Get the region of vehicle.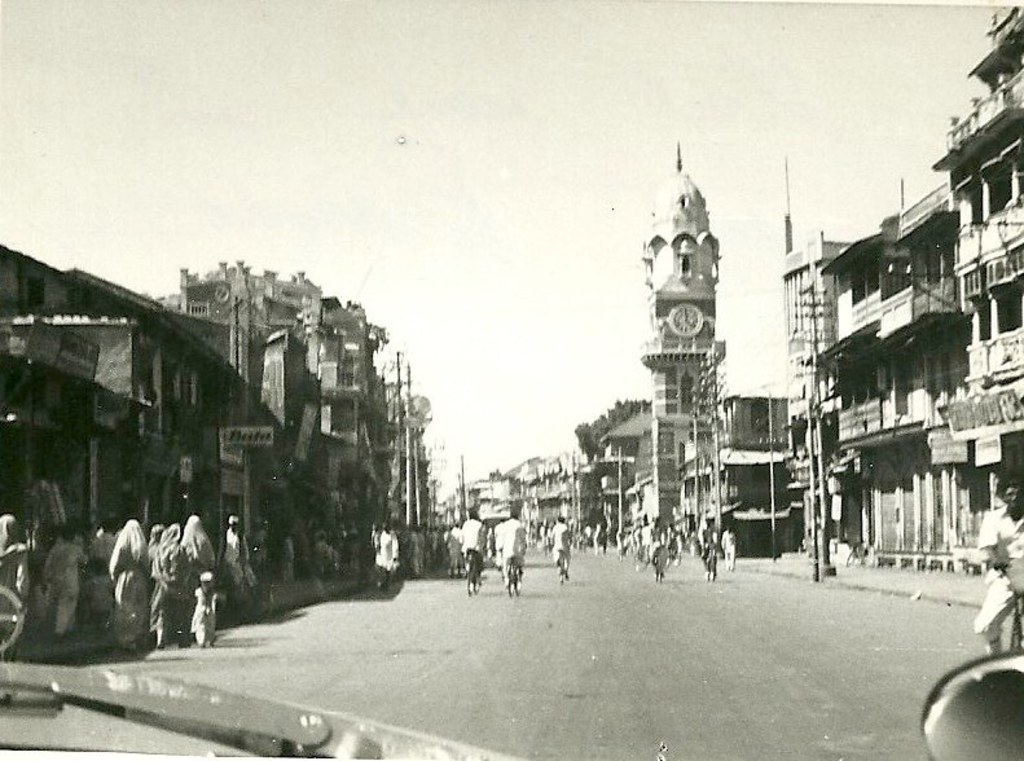
bbox=(554, 549, 573, 586).
